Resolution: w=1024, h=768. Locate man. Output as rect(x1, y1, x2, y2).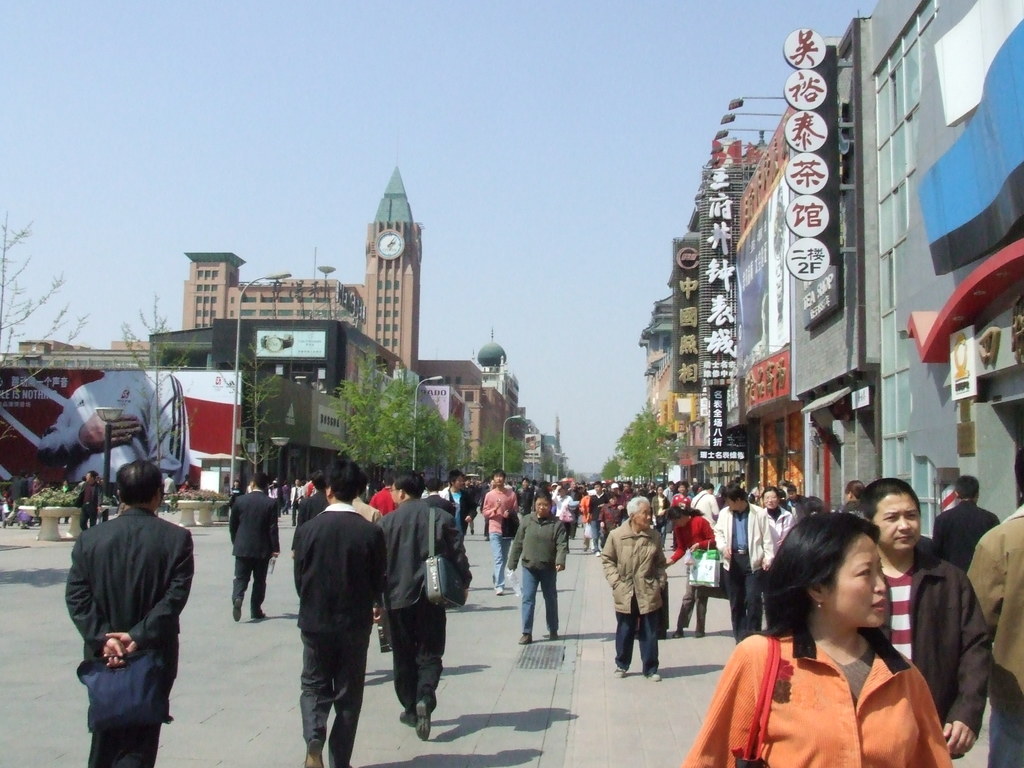
rect(712, 484, 778, 648).
